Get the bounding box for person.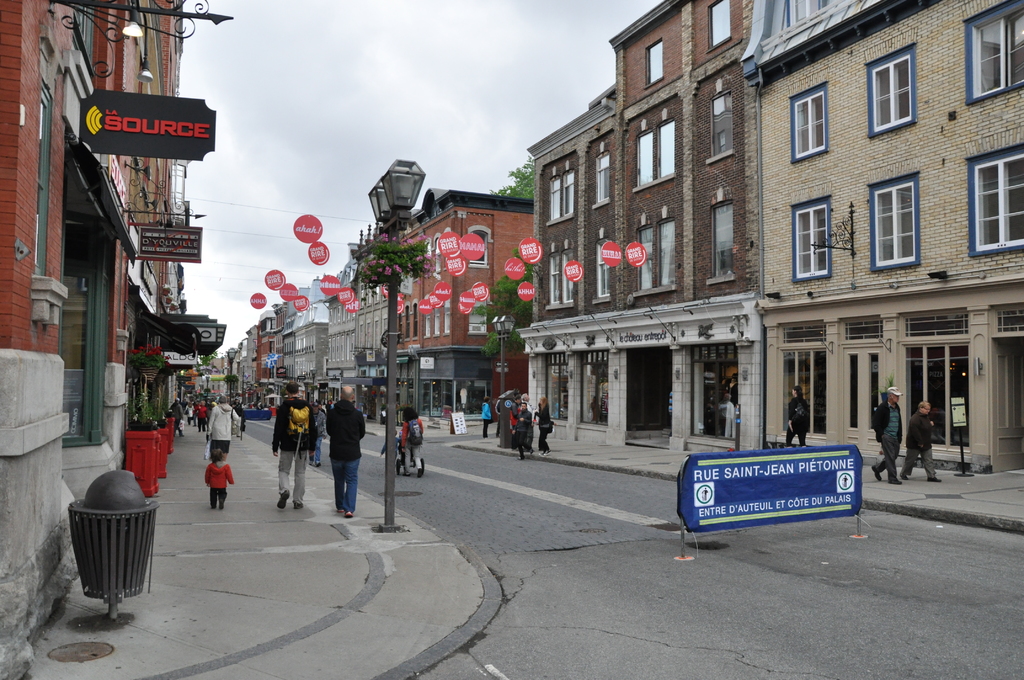
271/380/322/508.
